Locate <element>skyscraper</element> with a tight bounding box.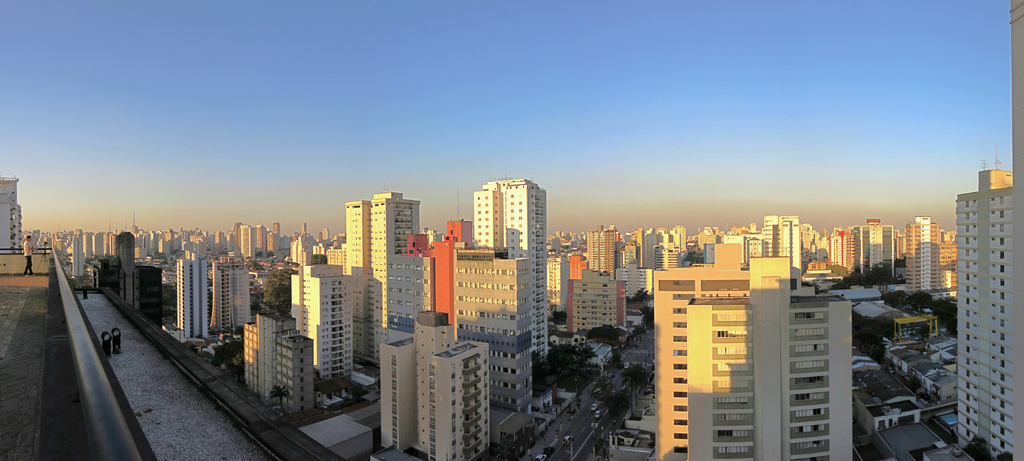
[left=954, top=165, right=1023, bottom=460].
